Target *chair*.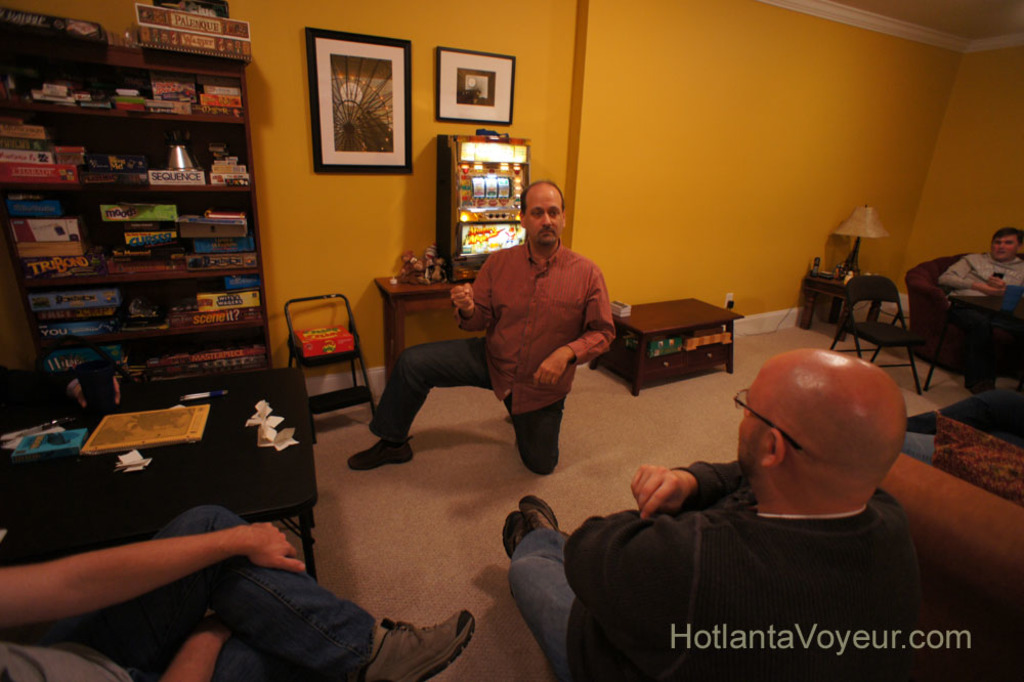
Target region: (285,287,381,440).
